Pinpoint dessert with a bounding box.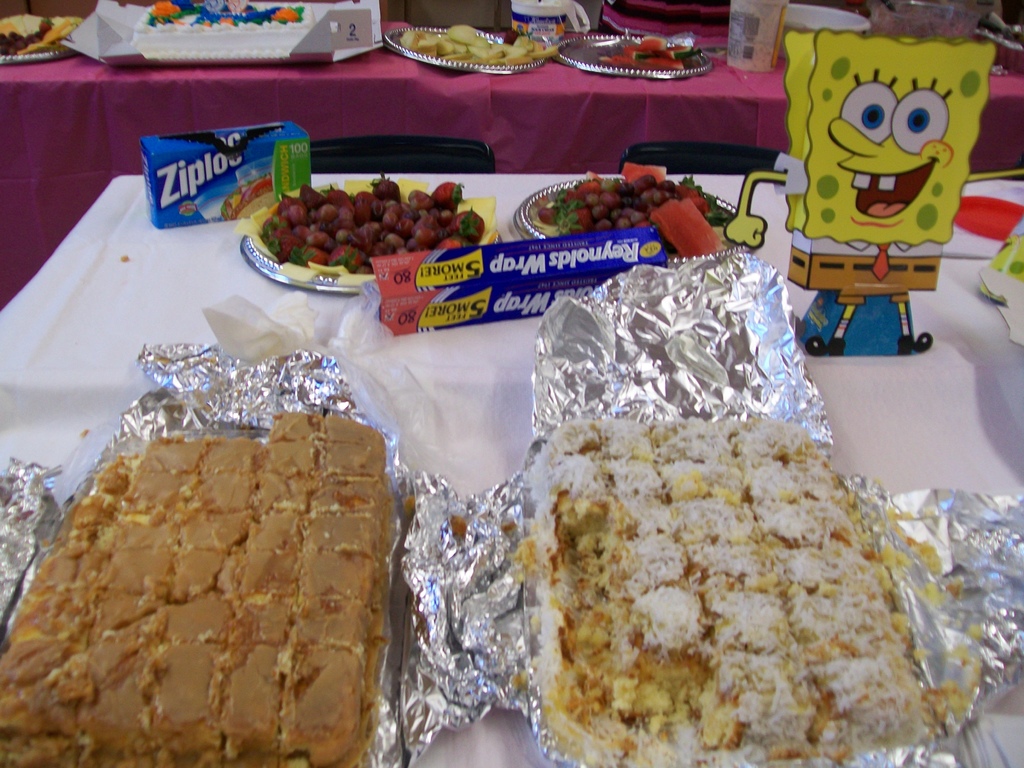
l=266, t=180, r=490, b=270.
